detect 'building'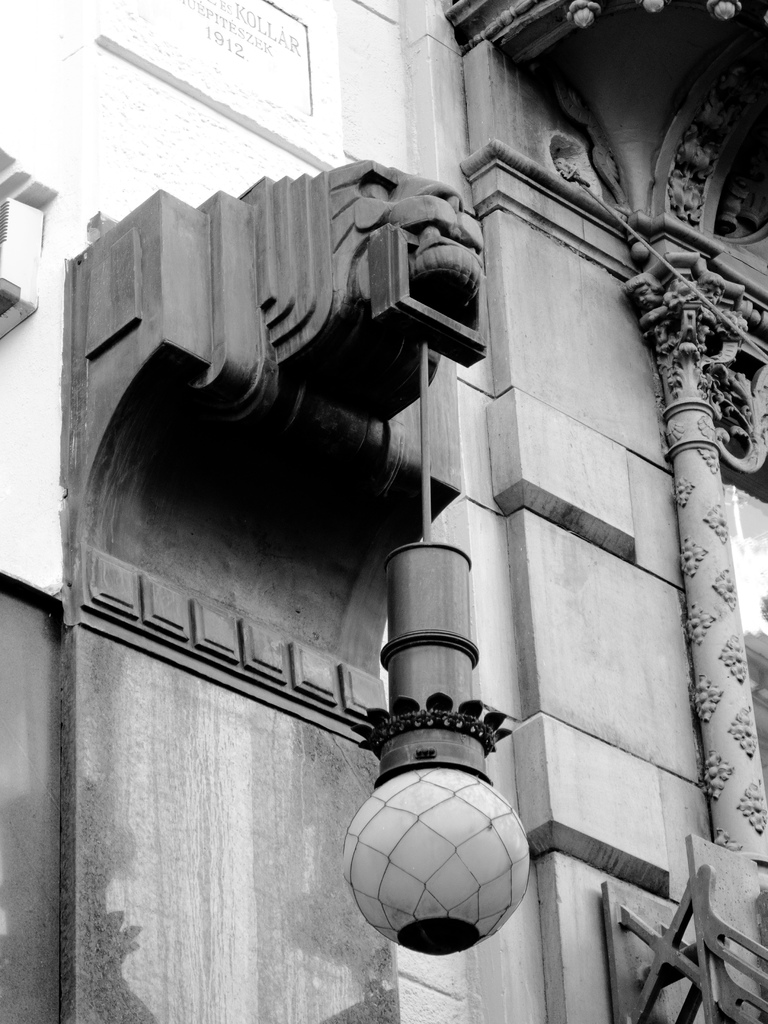
[left=0, top=0, right=767, bottom=1023]
